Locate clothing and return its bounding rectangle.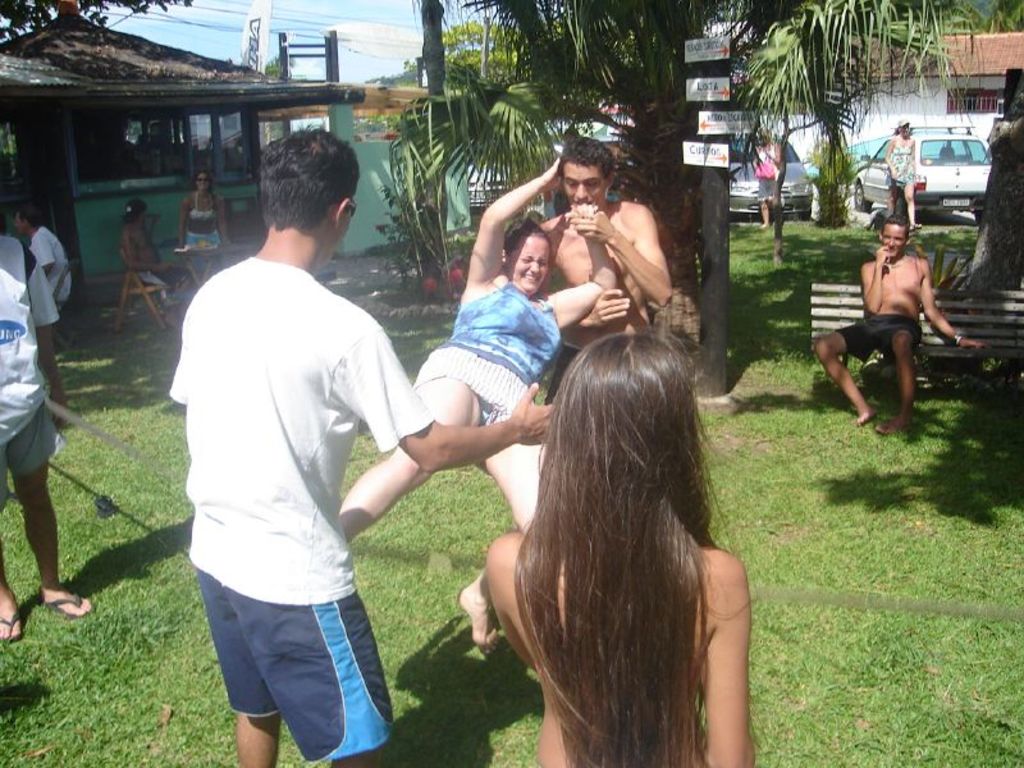
Rect(750, 146, 780, 202).
